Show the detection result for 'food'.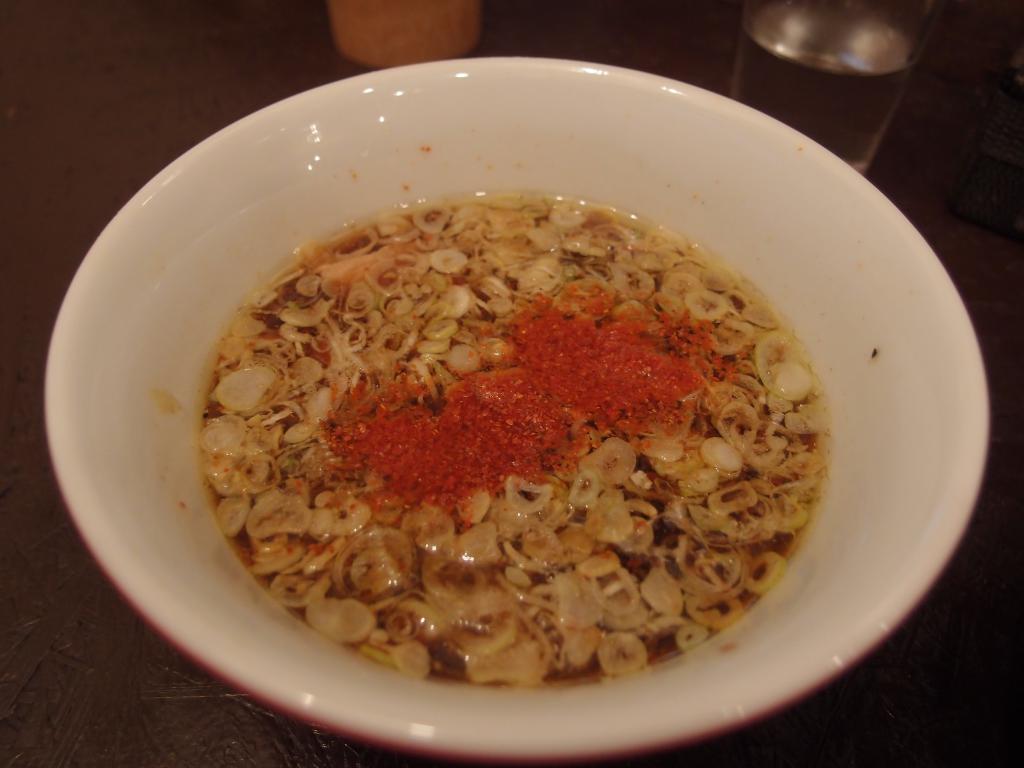
(198, 200, 829, 696).
